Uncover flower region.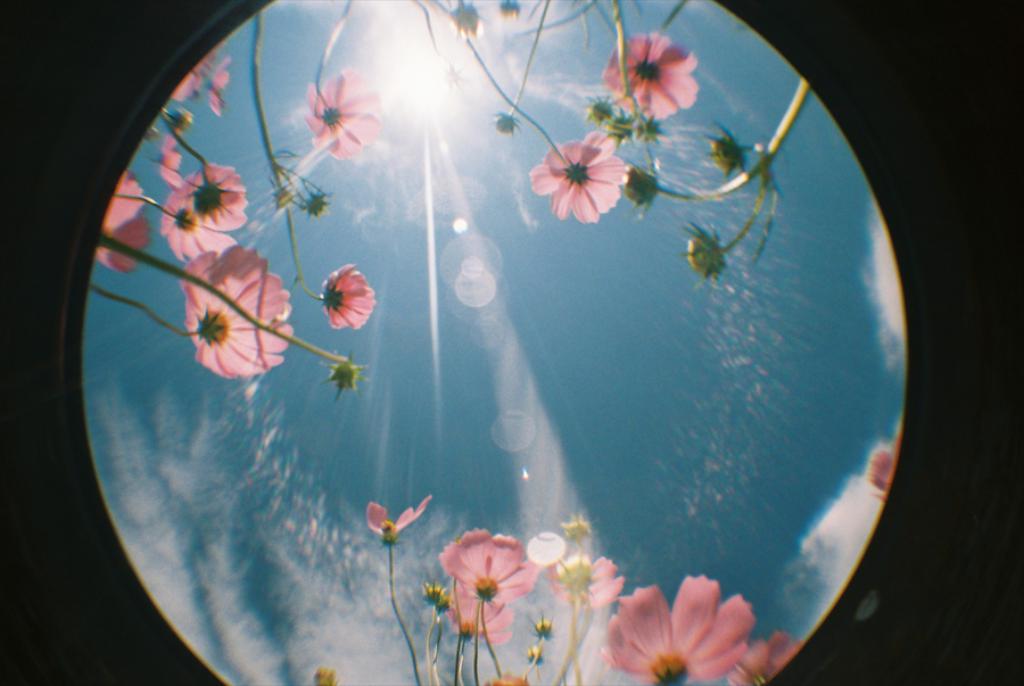
Uncovered: 308, 261, 380, 330.
